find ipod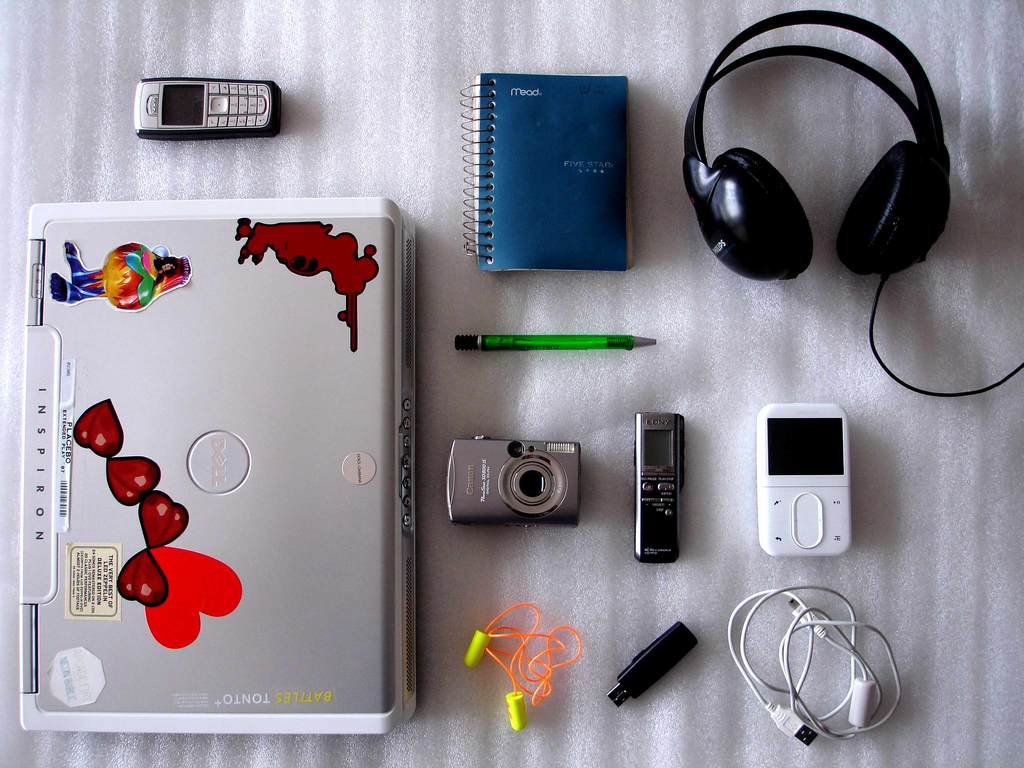
(x1=755, y1=399, x2=854, y2=557)
